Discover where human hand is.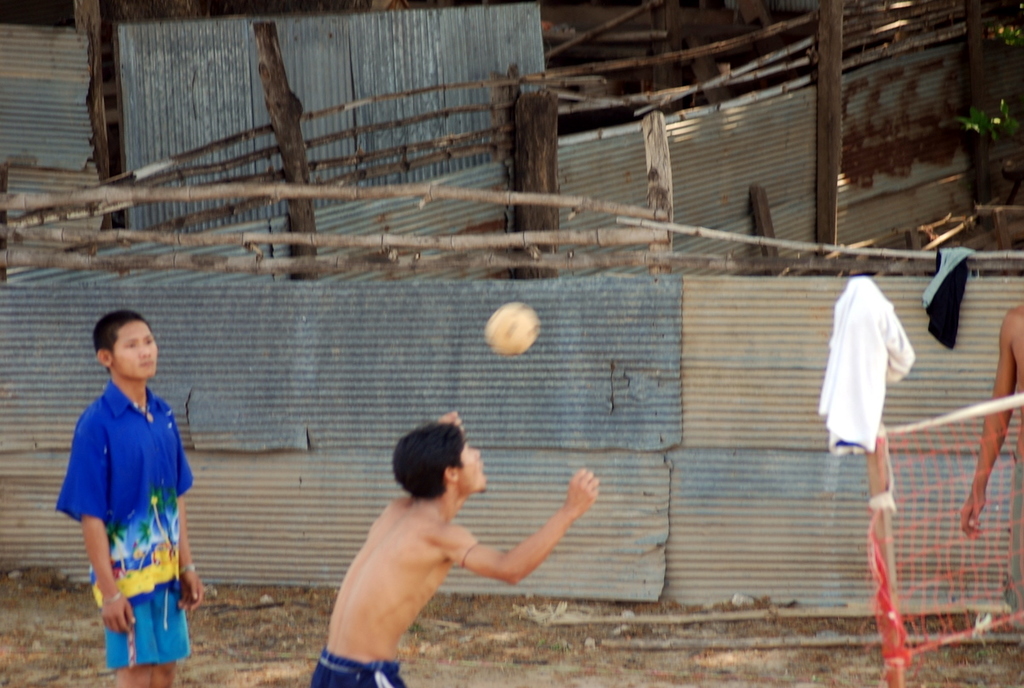
Discovered at box(97, 590, 136, 636).
